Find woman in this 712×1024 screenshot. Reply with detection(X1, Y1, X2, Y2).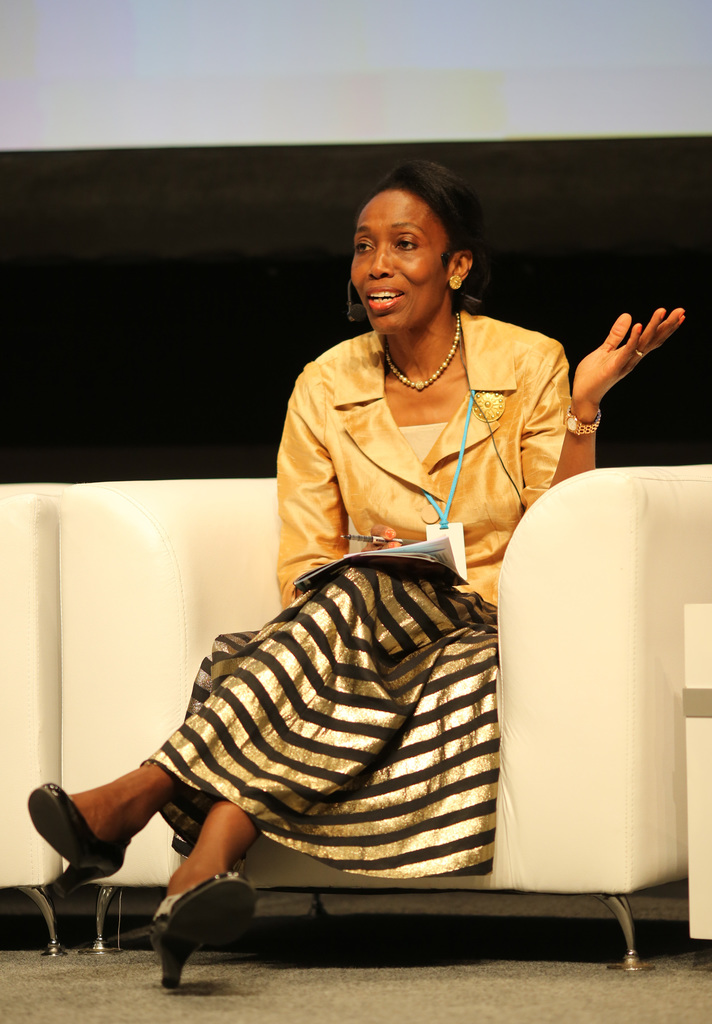
detection(31, 156, 692, 1002).
